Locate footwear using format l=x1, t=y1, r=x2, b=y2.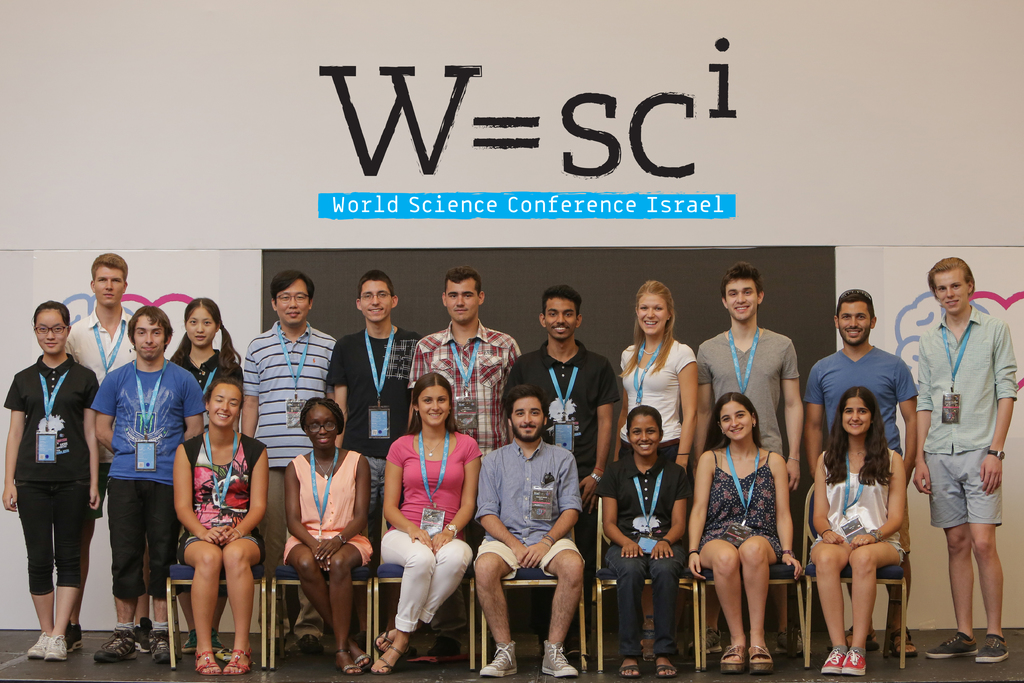
l=47, t=635, r=65, b=659.
